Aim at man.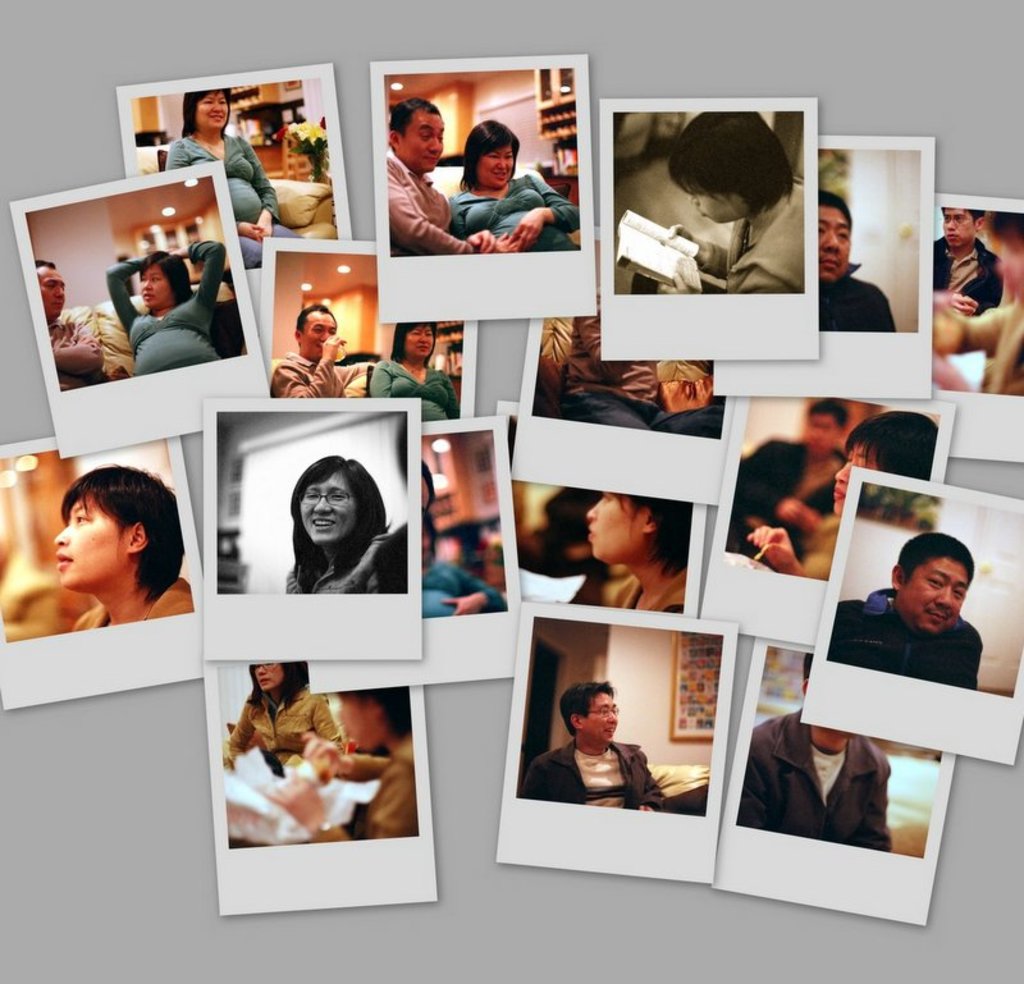
Aimed at x1=924 y1=196 x2=1006 y2=348.
